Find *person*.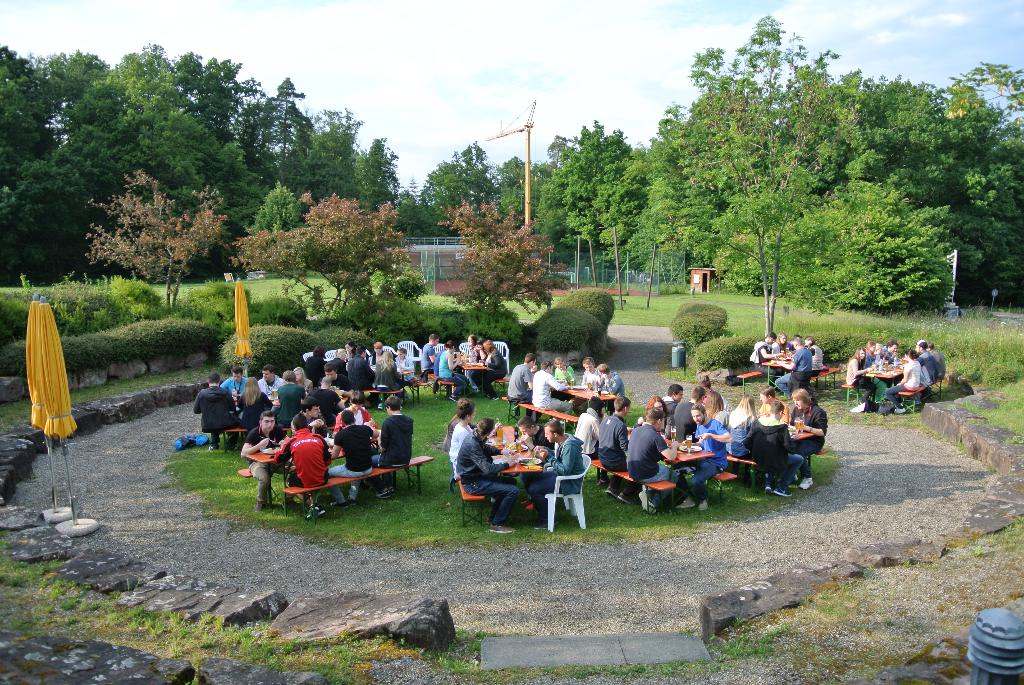
BBox(452, 417, 522, 534).
